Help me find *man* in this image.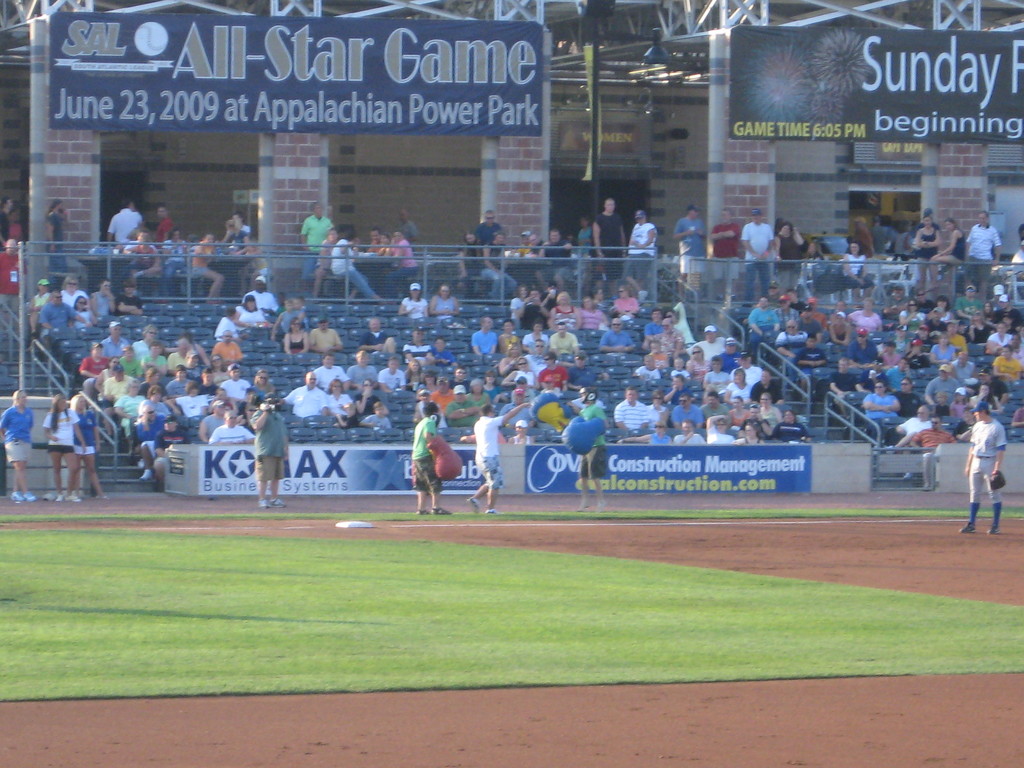
Found it: [x1=690, y1=324, x2=724, y2=366].
